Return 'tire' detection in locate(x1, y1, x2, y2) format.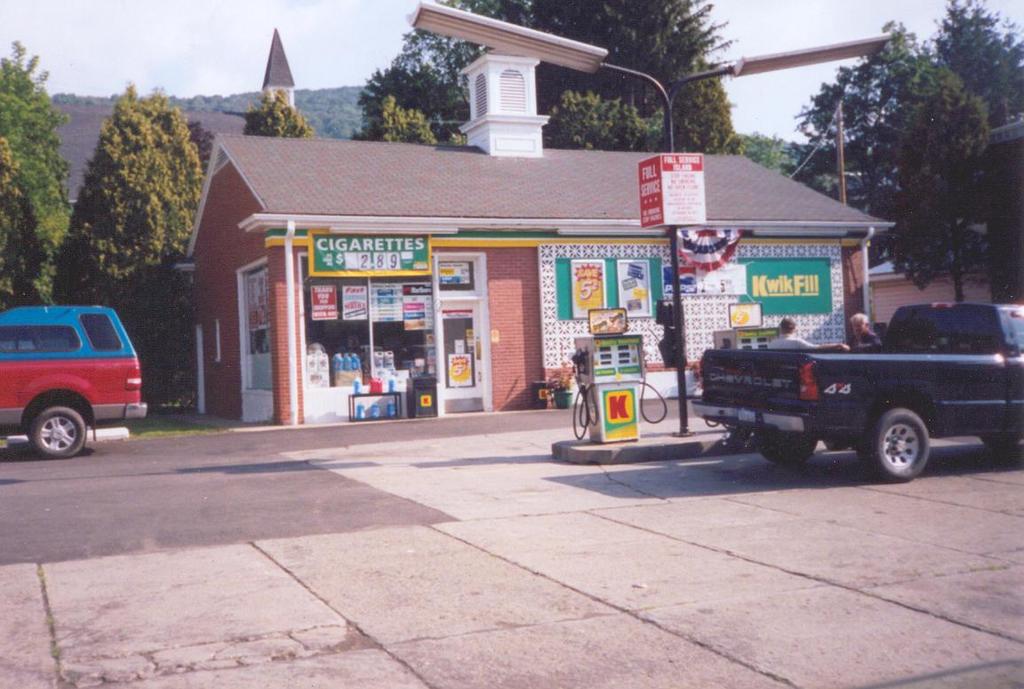
locate(858, 408, 931, 483).
